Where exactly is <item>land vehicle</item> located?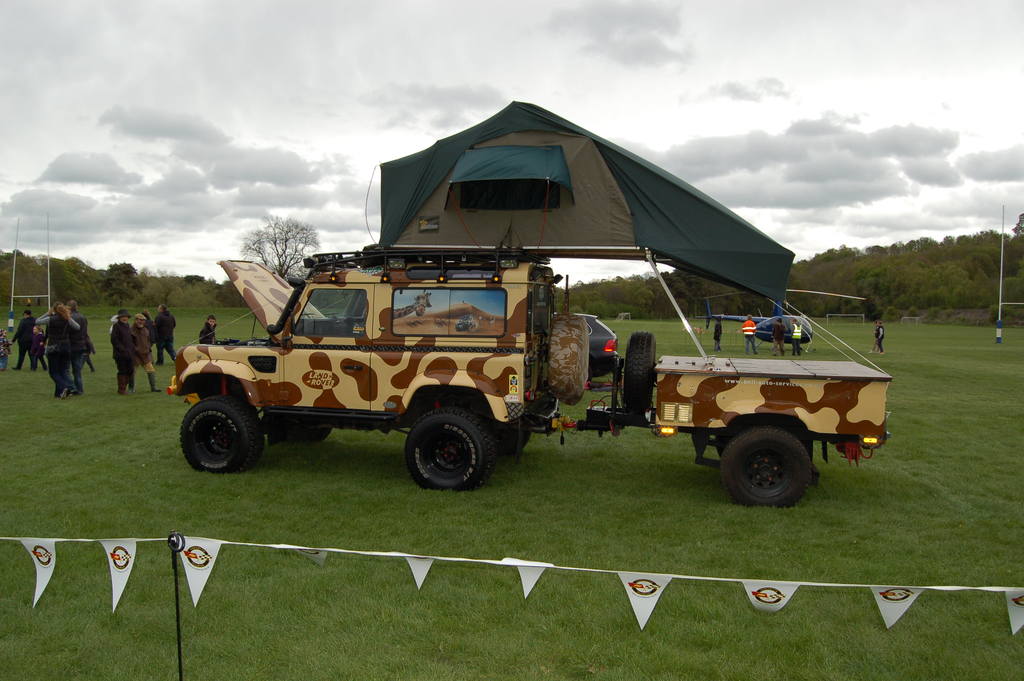
Its bounding box is <box>572,311,622,382</box>.
